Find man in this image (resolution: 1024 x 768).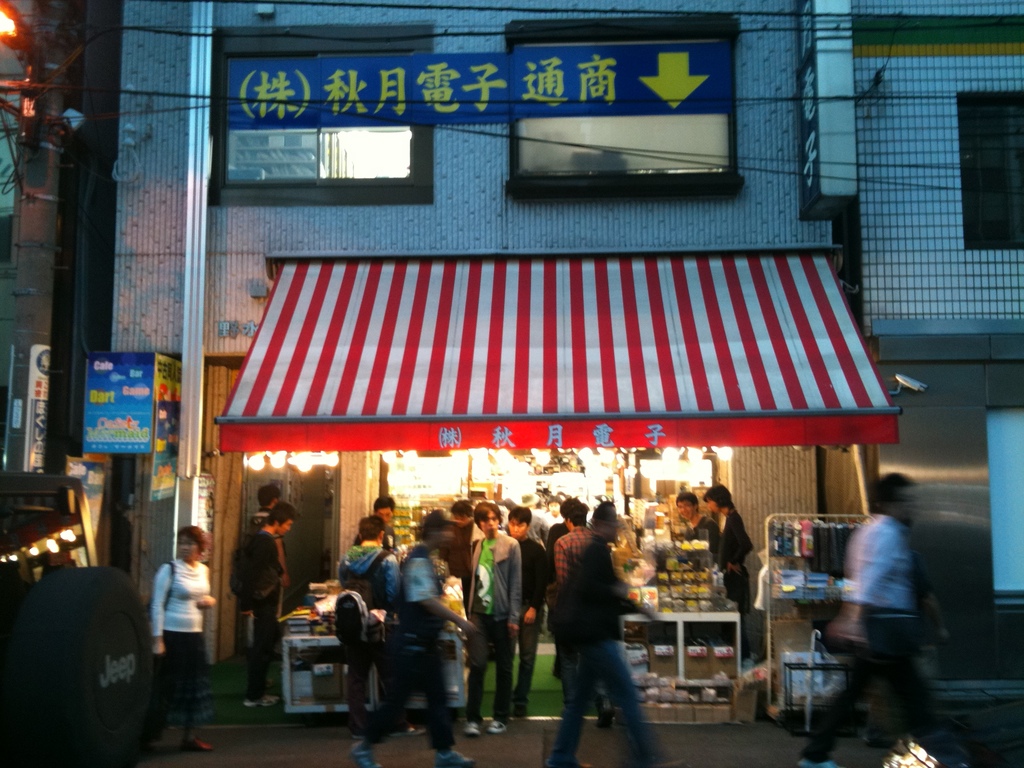
pyautogui.locateOnScreen(701, 479, 749, 660).
